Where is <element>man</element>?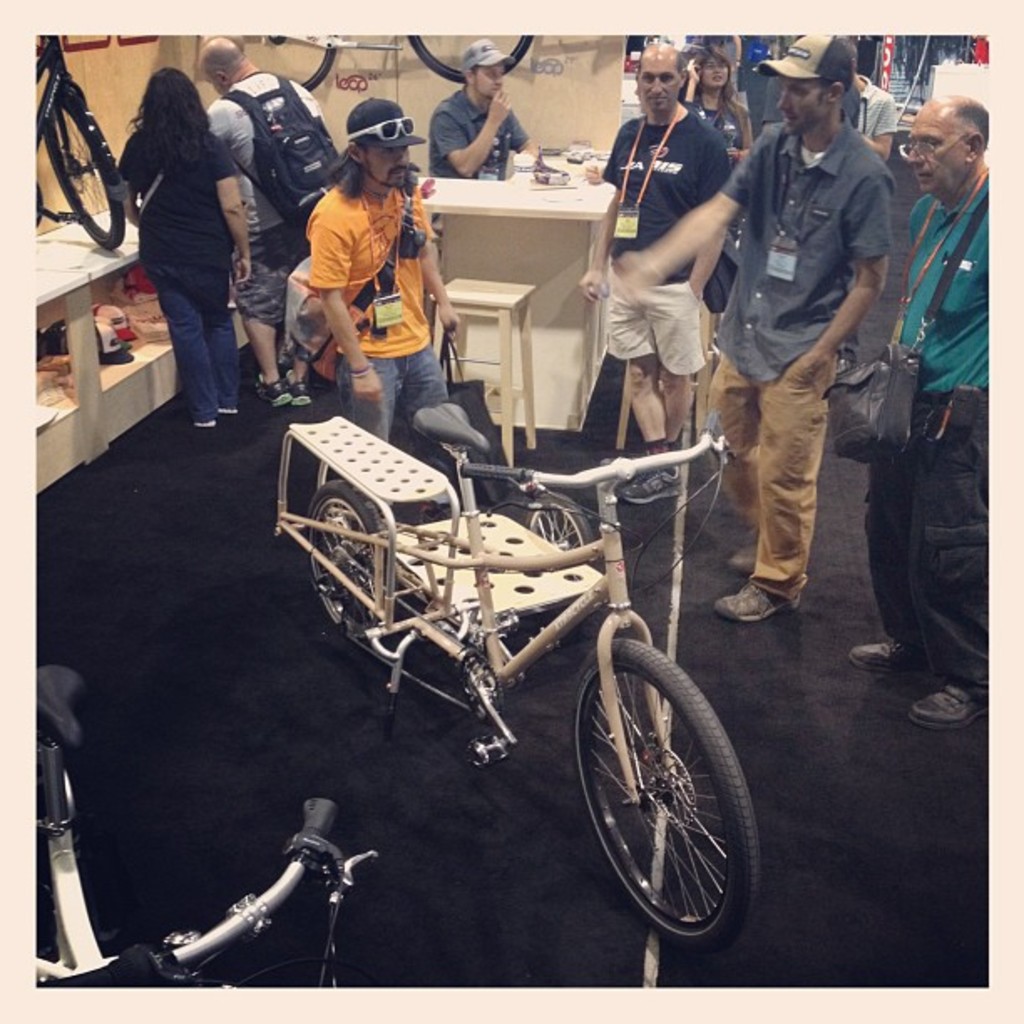
(197, 37, 340, 405).
